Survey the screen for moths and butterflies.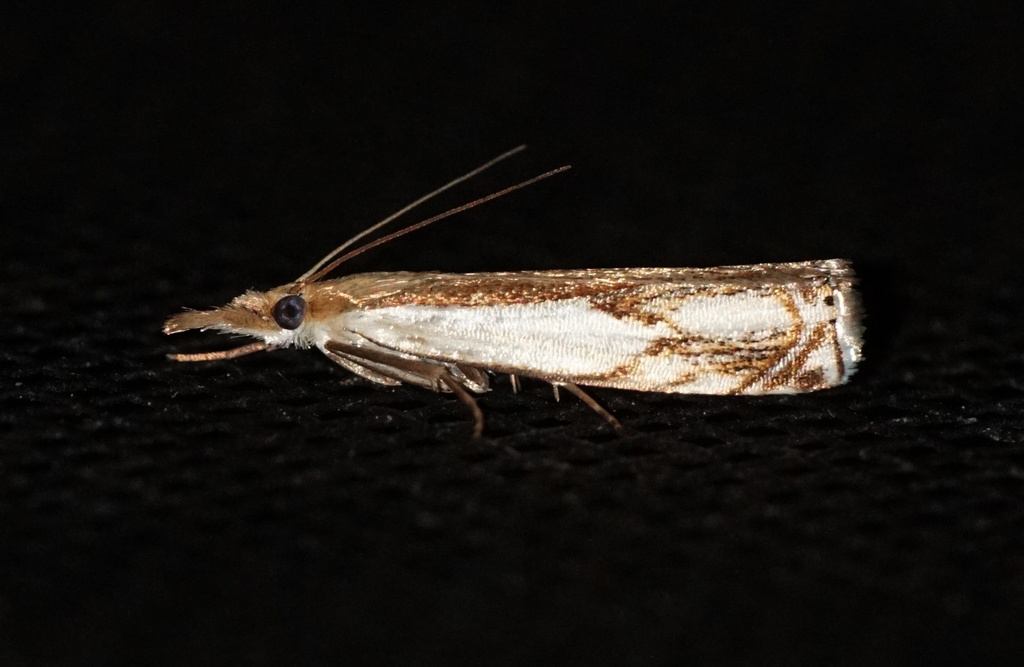
Survey found: [159, 145, 869, 474].
